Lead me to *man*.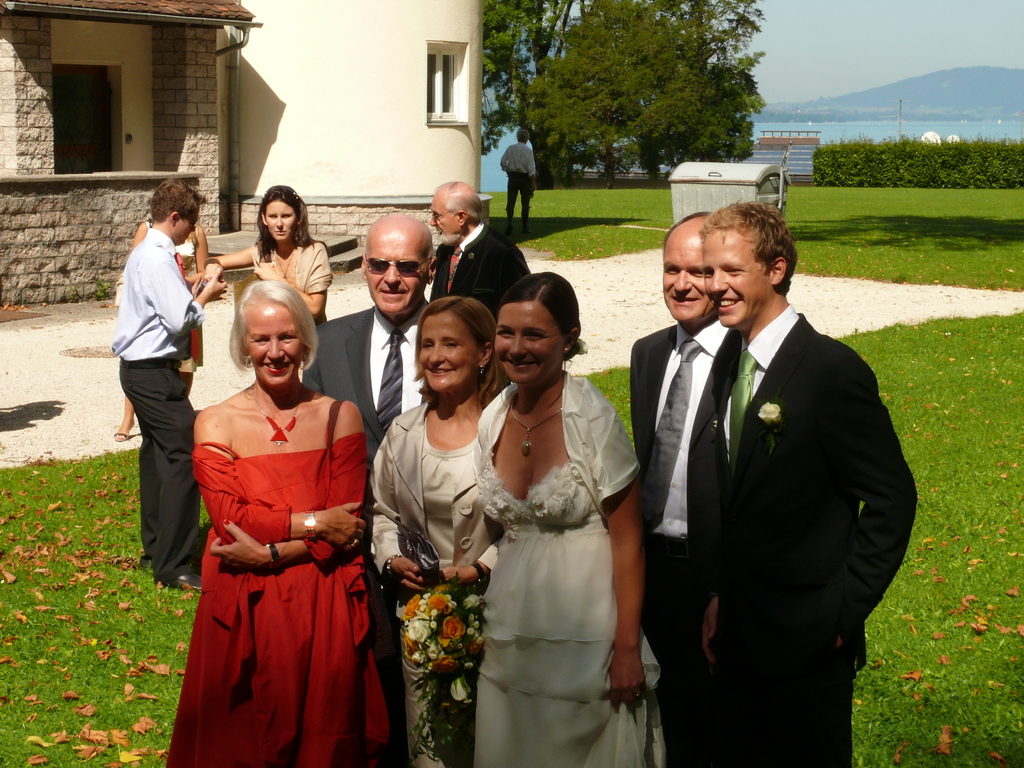
Lead to (697, 199, 920, 767).
